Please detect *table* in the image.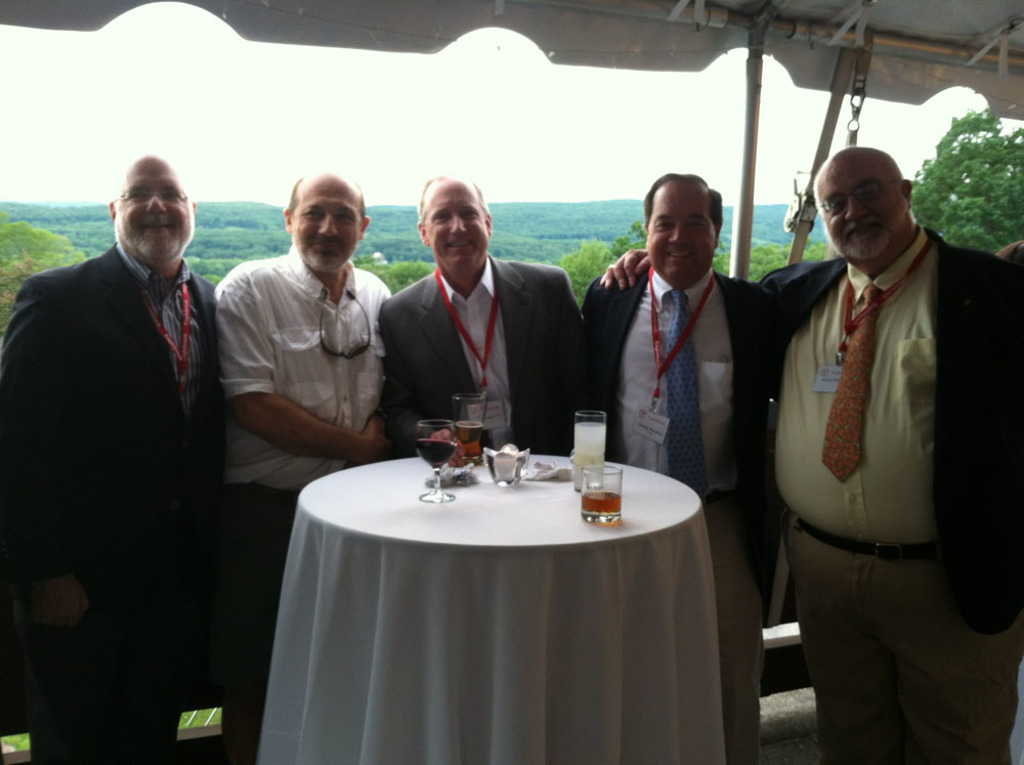
locate(258, 453, 729, 764).
